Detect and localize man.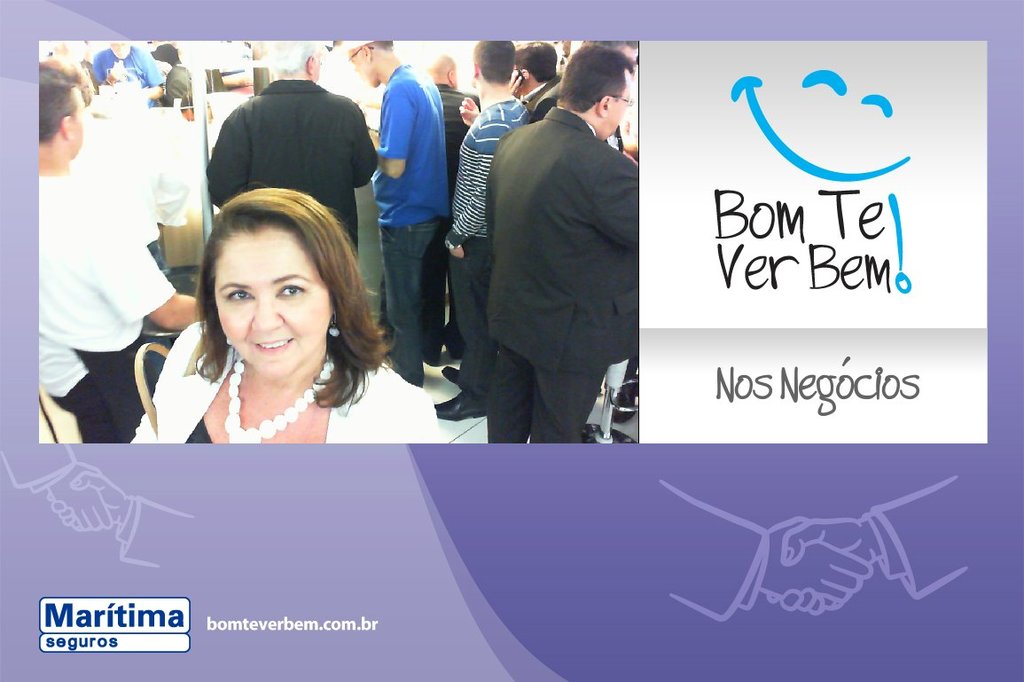
Localized at 340/36/450/384.
